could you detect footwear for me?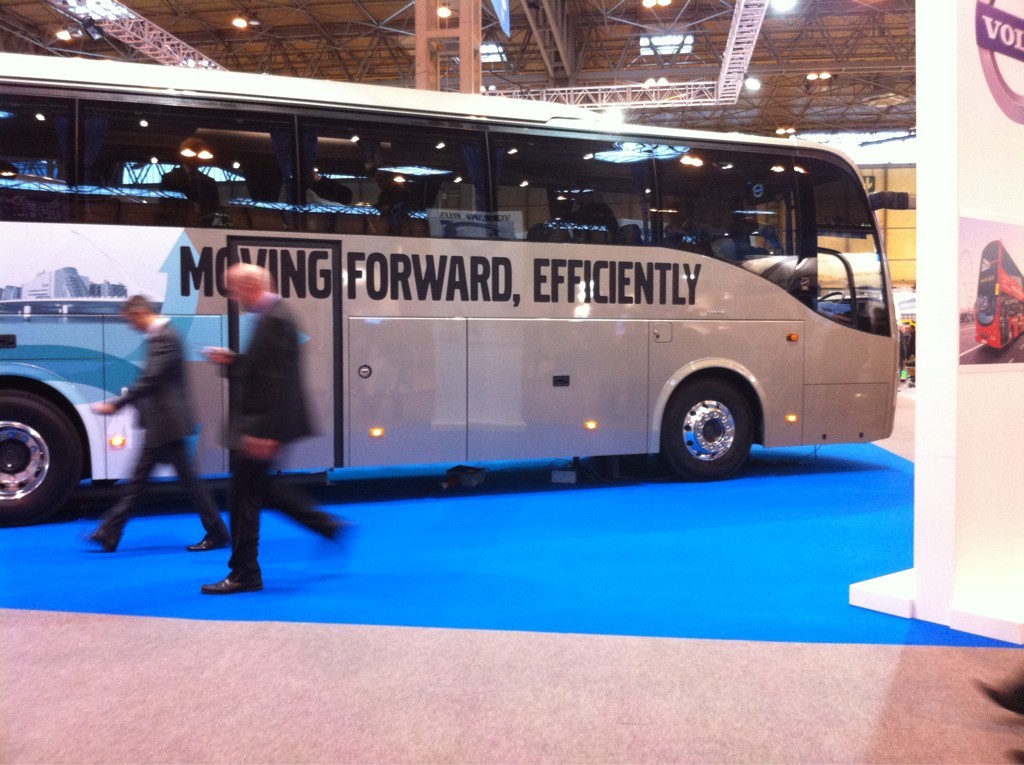
Detection result: detection(192, 538, 227, 552).
